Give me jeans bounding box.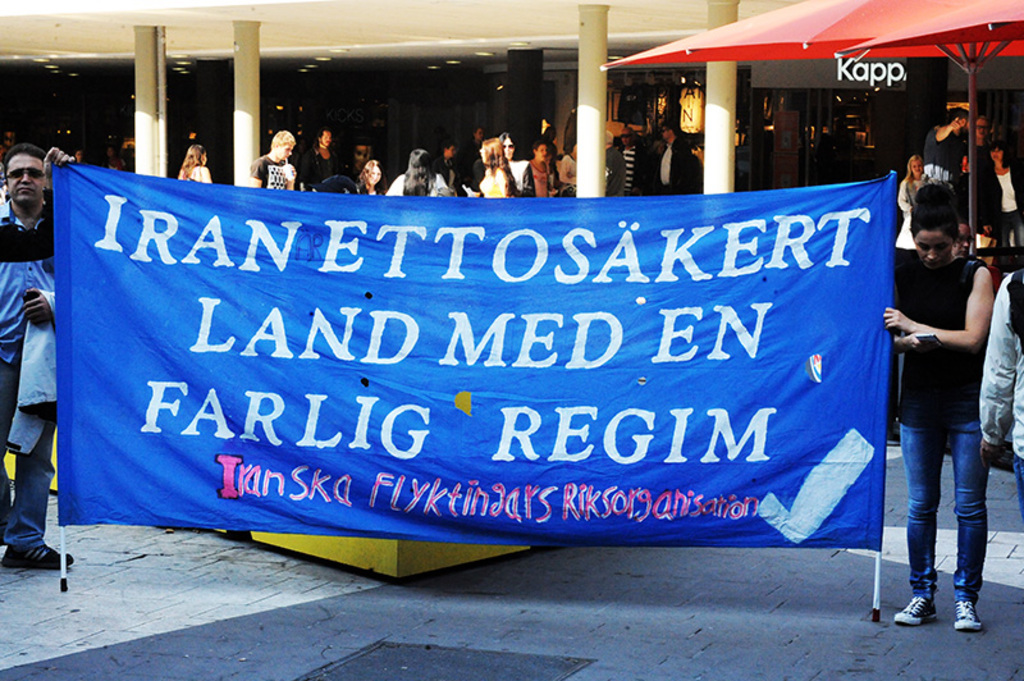
locate(1010, 453, 1023, 529).
